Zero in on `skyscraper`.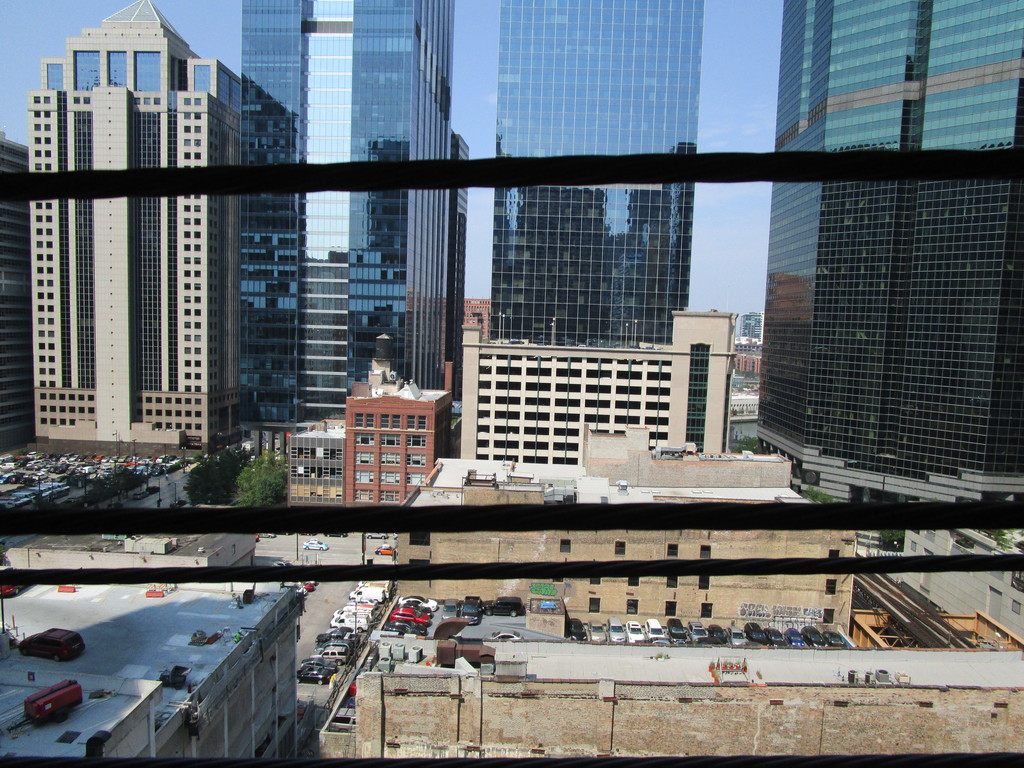
Zeroed in: (0,134,35,451).
